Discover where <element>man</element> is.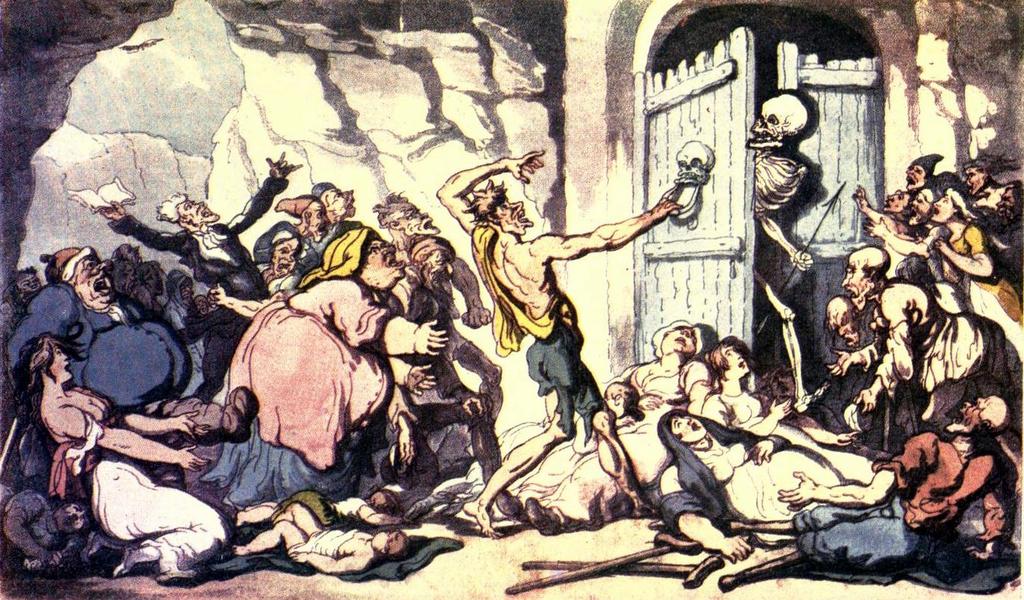
Discovered at bbox=[476, 140, 707, 444].
